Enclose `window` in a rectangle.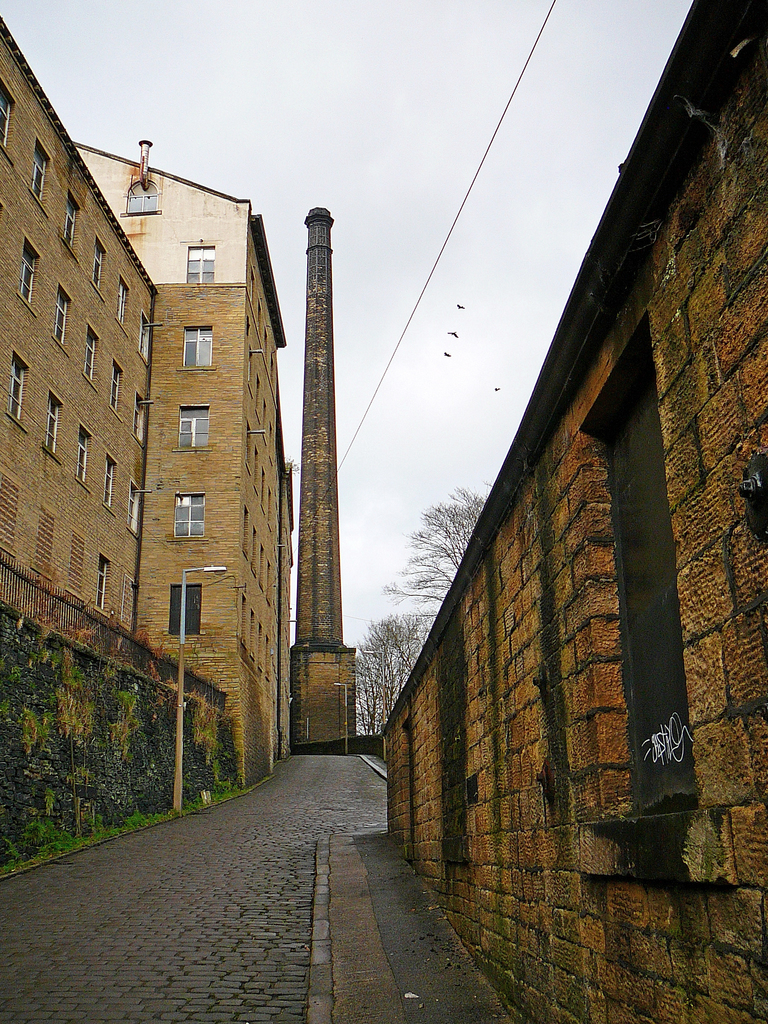
BBox(134, 391, 148, 445).
